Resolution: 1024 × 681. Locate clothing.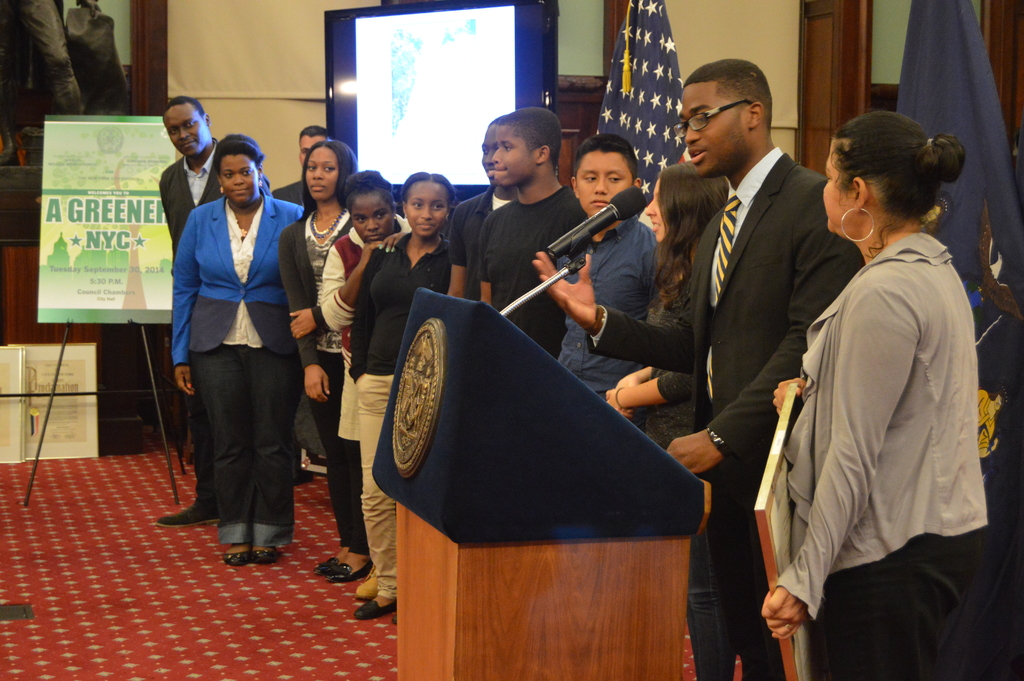
{"left": 271, "top": 177, "right": 320, "bottom": 210}.
